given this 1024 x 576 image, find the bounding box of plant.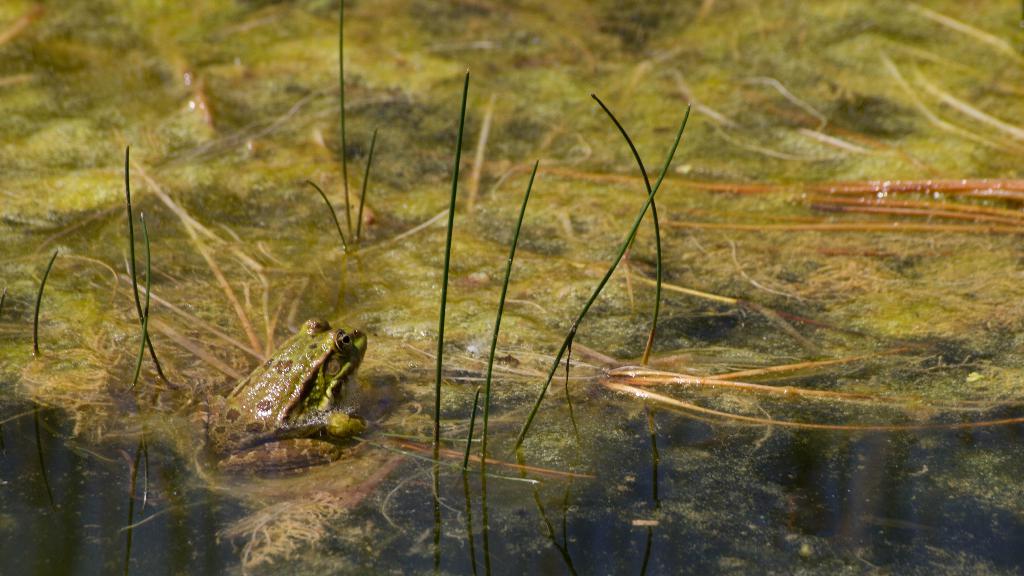
bbox=(609, 102, 691, 275).
